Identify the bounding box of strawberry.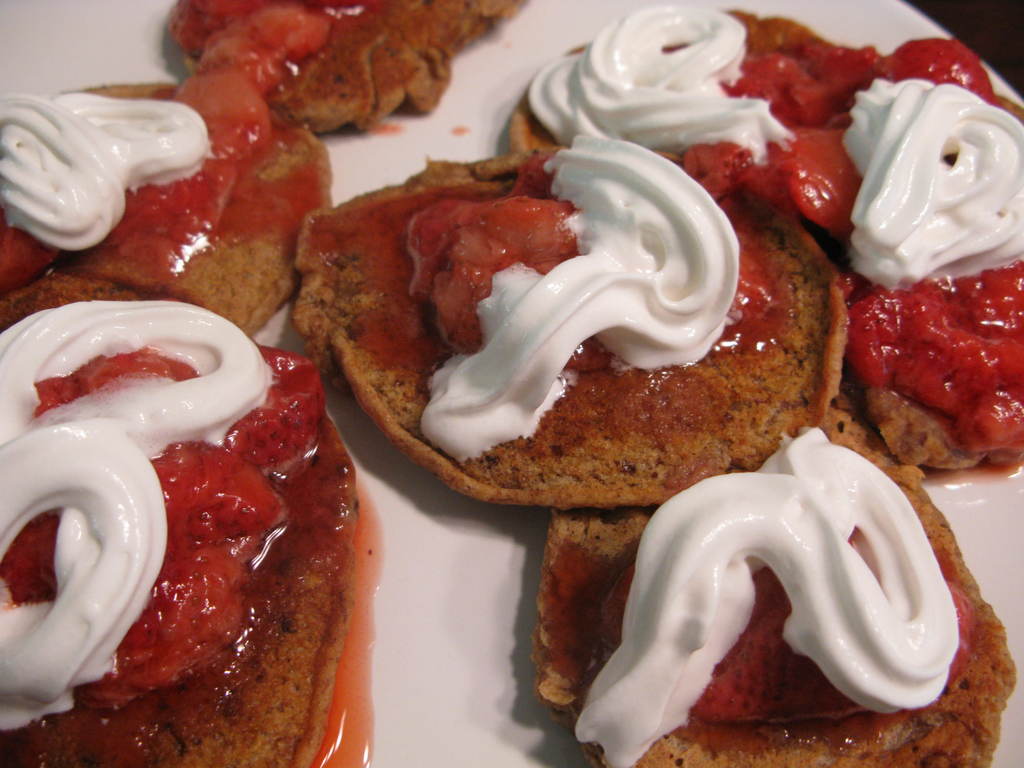
left=692, top=556, right=975, bottom=730.
